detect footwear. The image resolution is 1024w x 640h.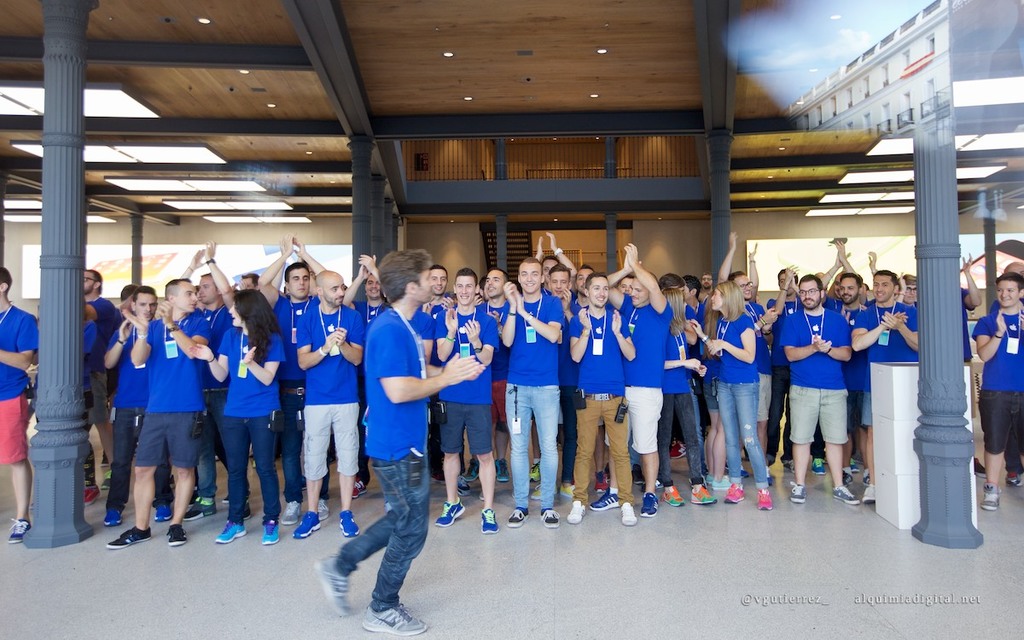
bbox=(8, 515, 29, 545).
